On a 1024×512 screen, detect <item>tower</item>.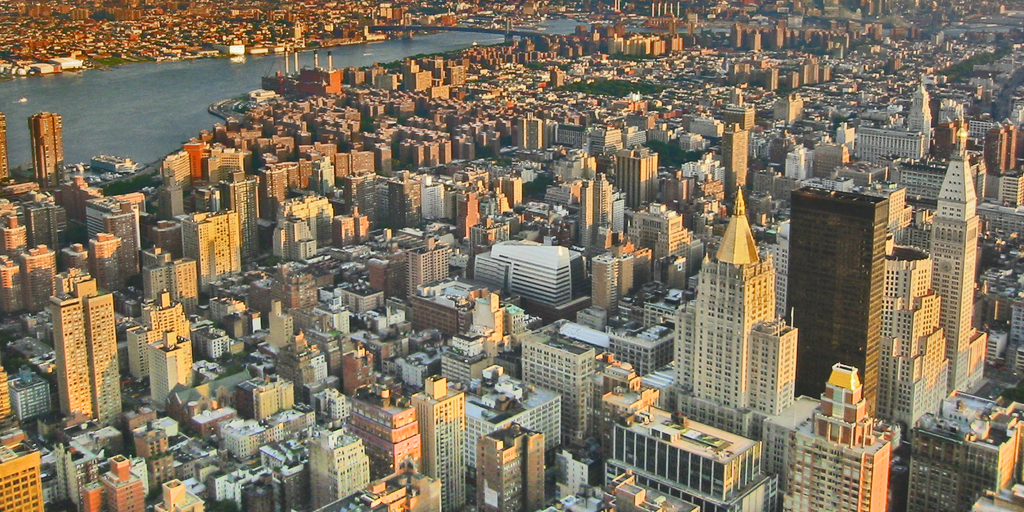
[left=185, top=214, right=240, bottom=295].
